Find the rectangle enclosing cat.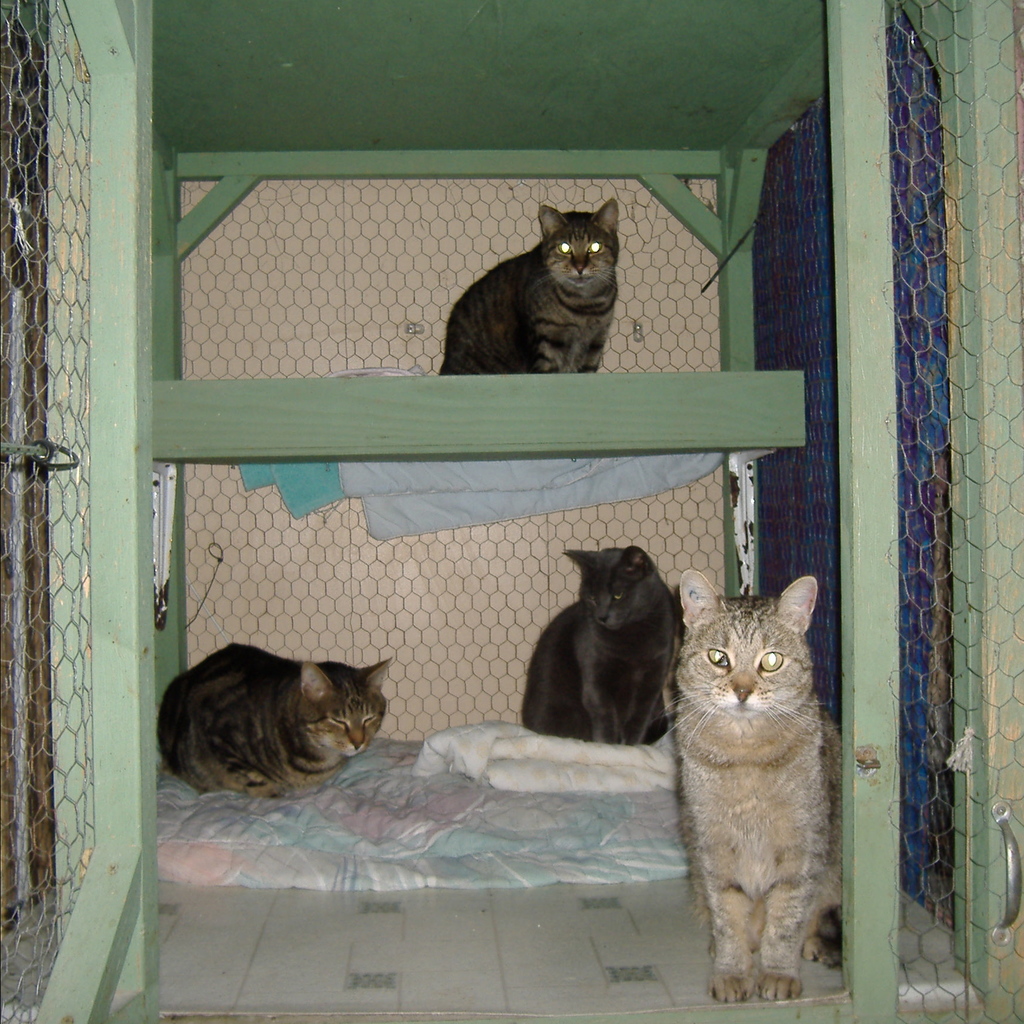
162/636/397/806.
